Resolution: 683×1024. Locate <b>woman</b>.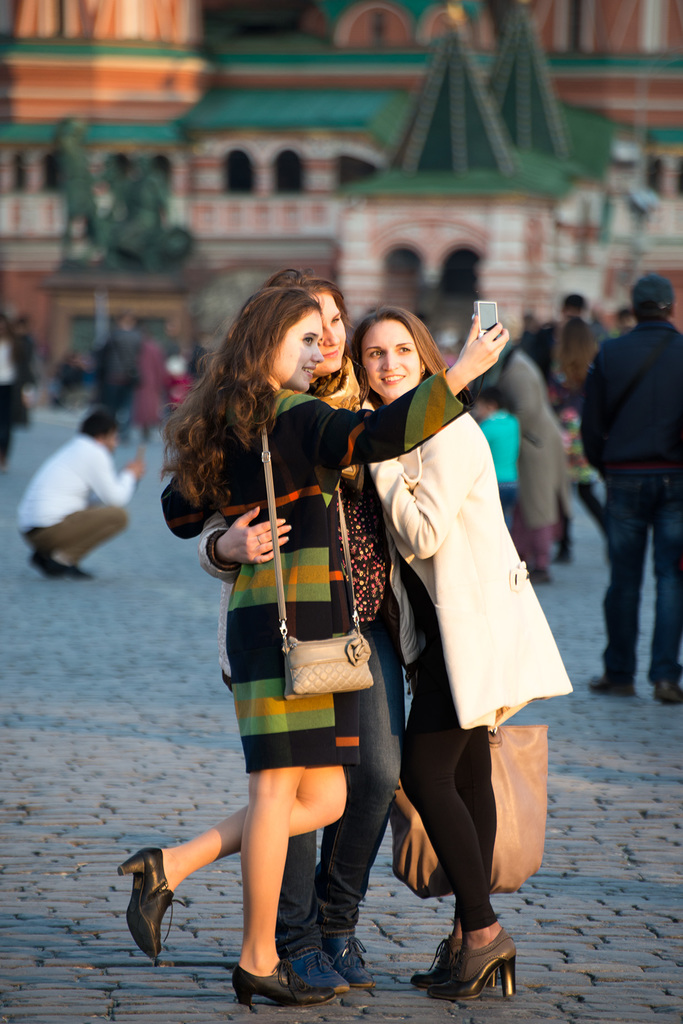
(341, 303, 575, 1006).
